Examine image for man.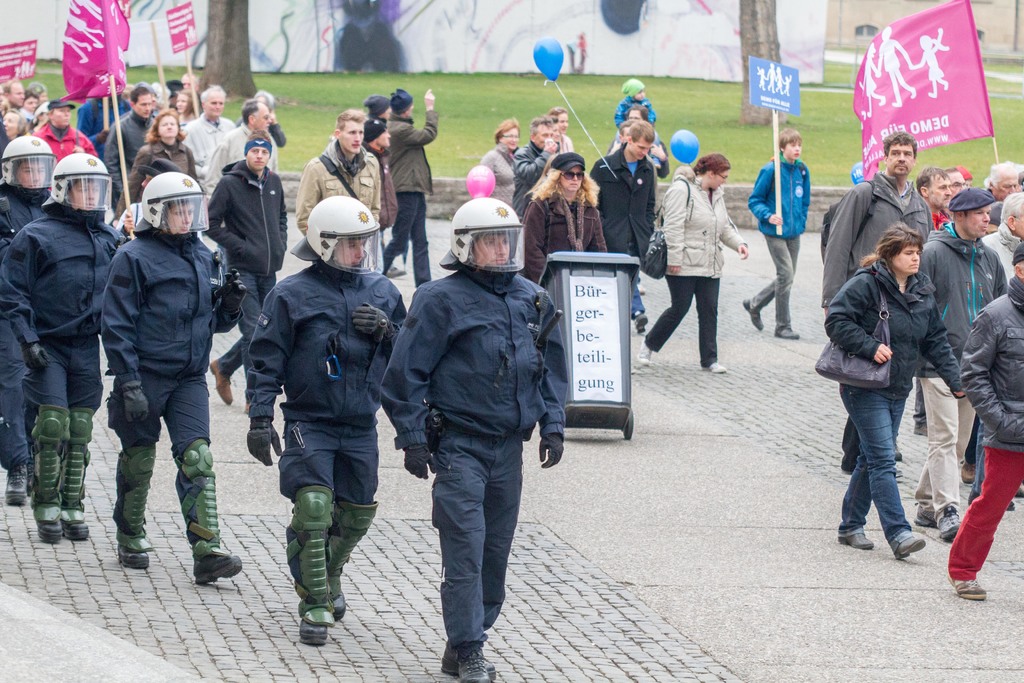
Examination result: 291,103,388,239.
